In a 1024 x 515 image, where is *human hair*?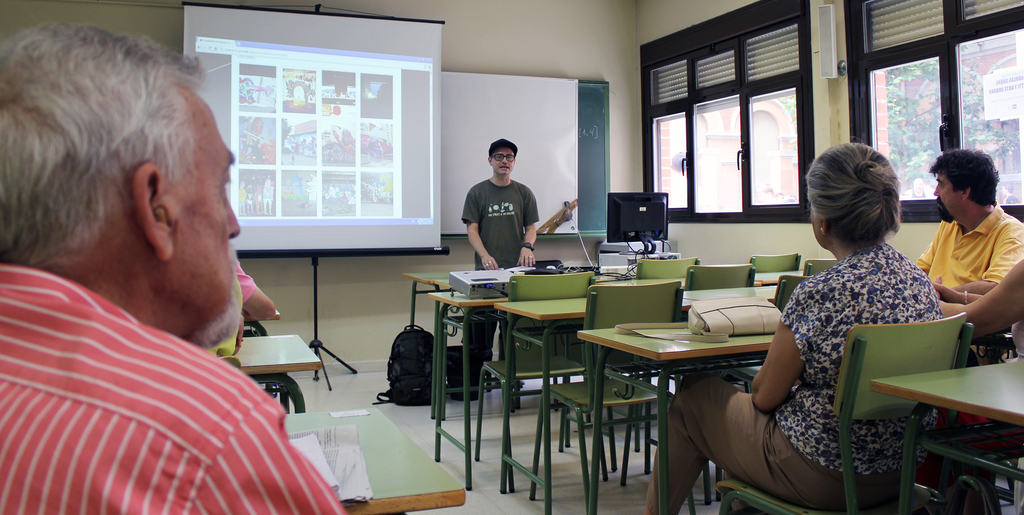
(left=0, top=22, right=209, bottom=265).
